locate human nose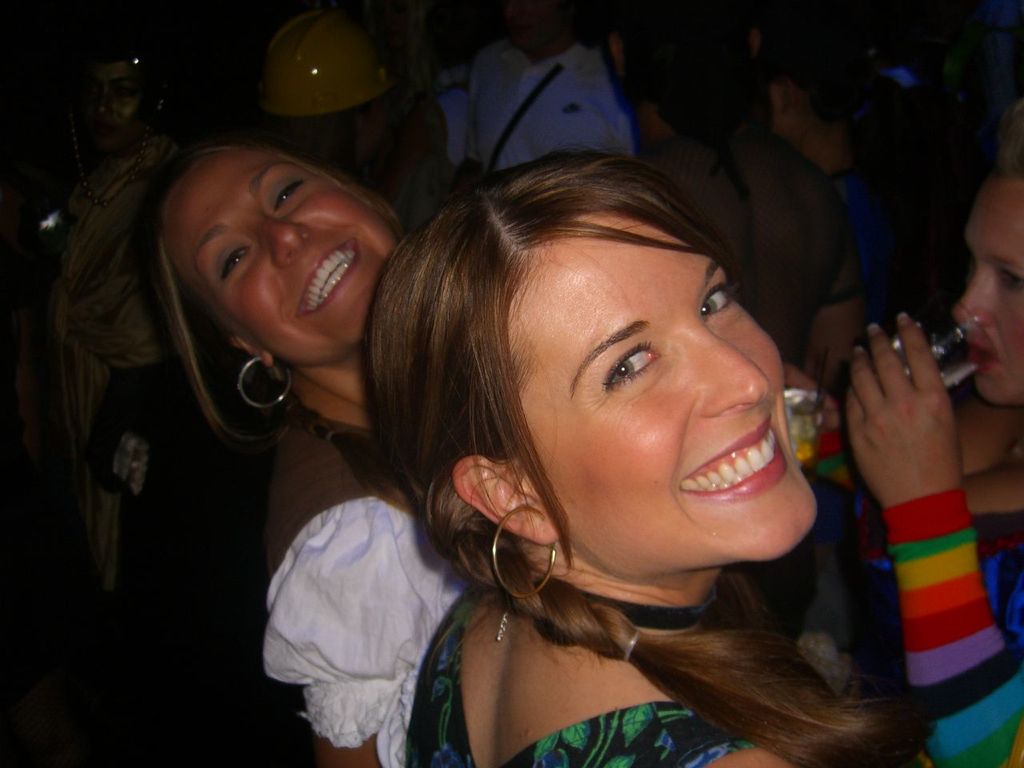
953/266/998/333
